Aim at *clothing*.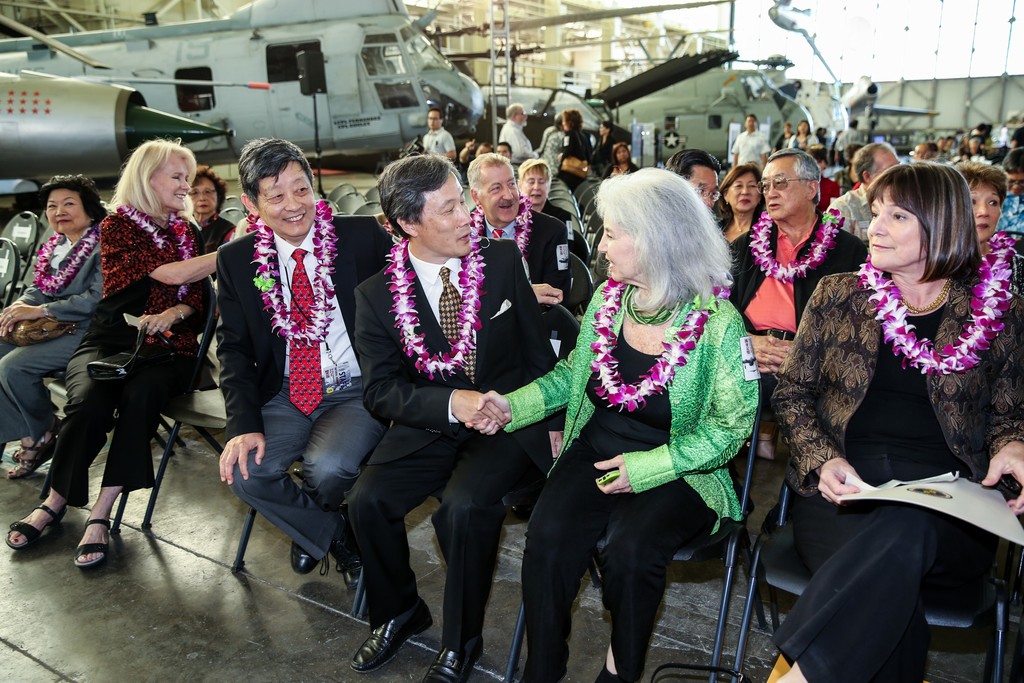
Aimed at bbox(342, 231, 562, 647).
